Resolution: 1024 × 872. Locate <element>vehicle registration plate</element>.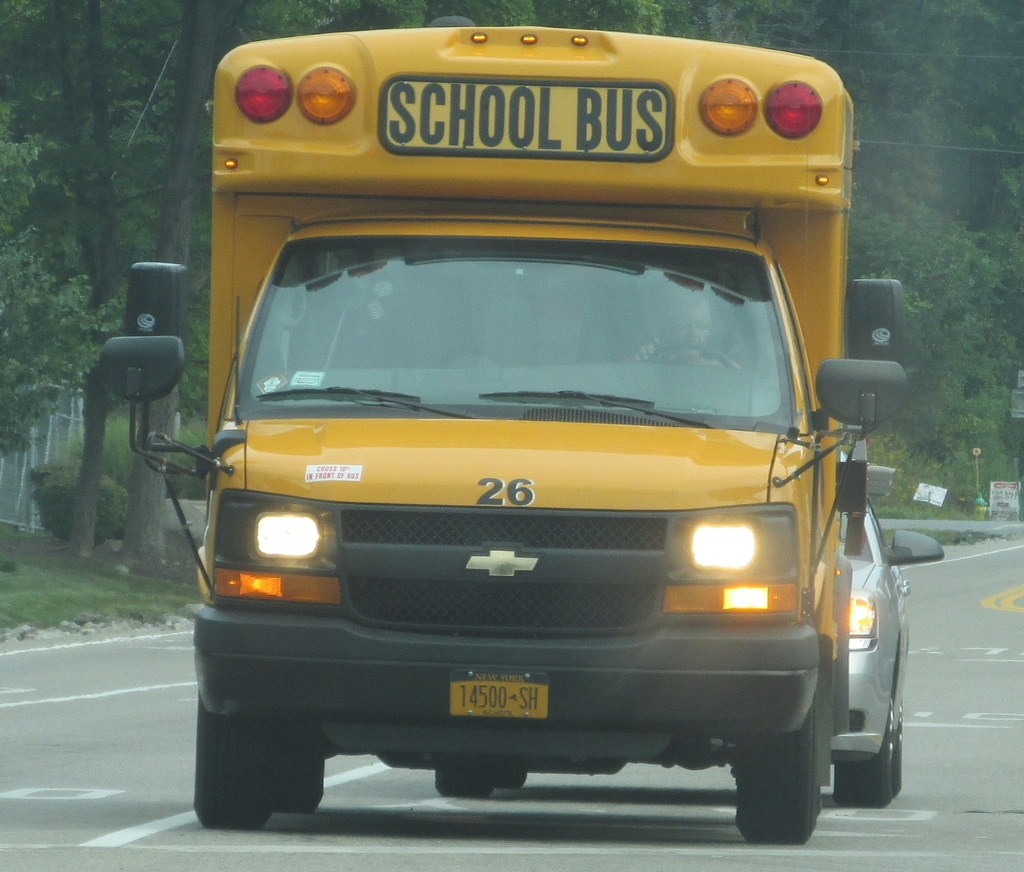
select_region(446, 669, 548, 718).
